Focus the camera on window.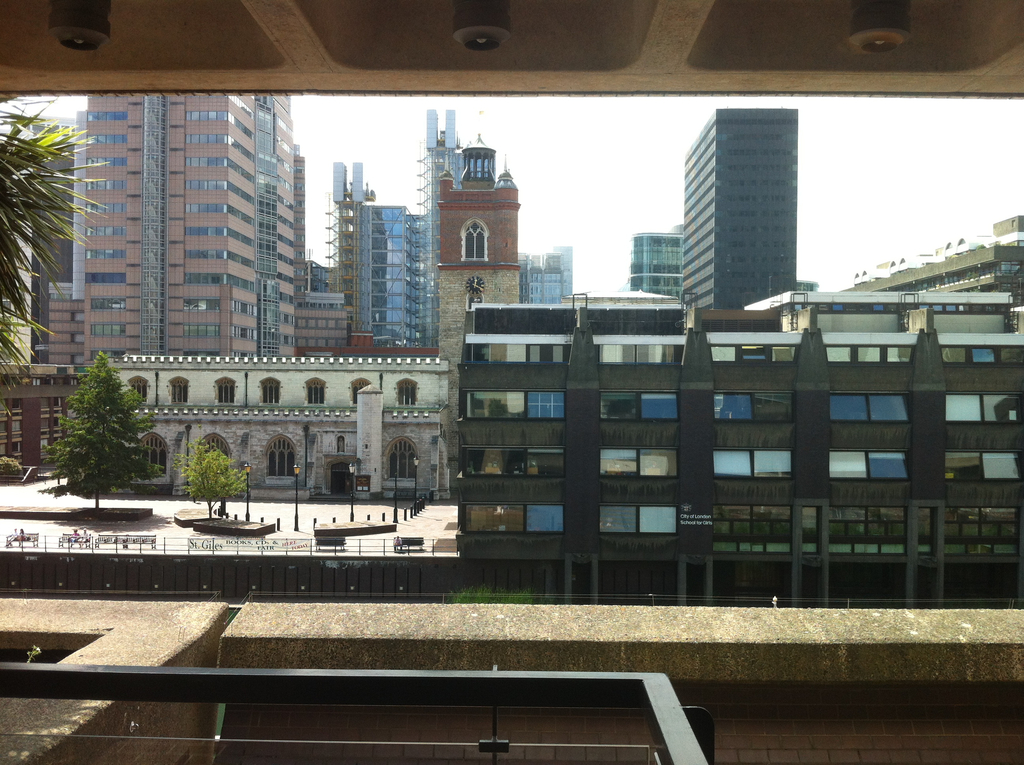
Focus region: box(348, 383, 371, 405).
